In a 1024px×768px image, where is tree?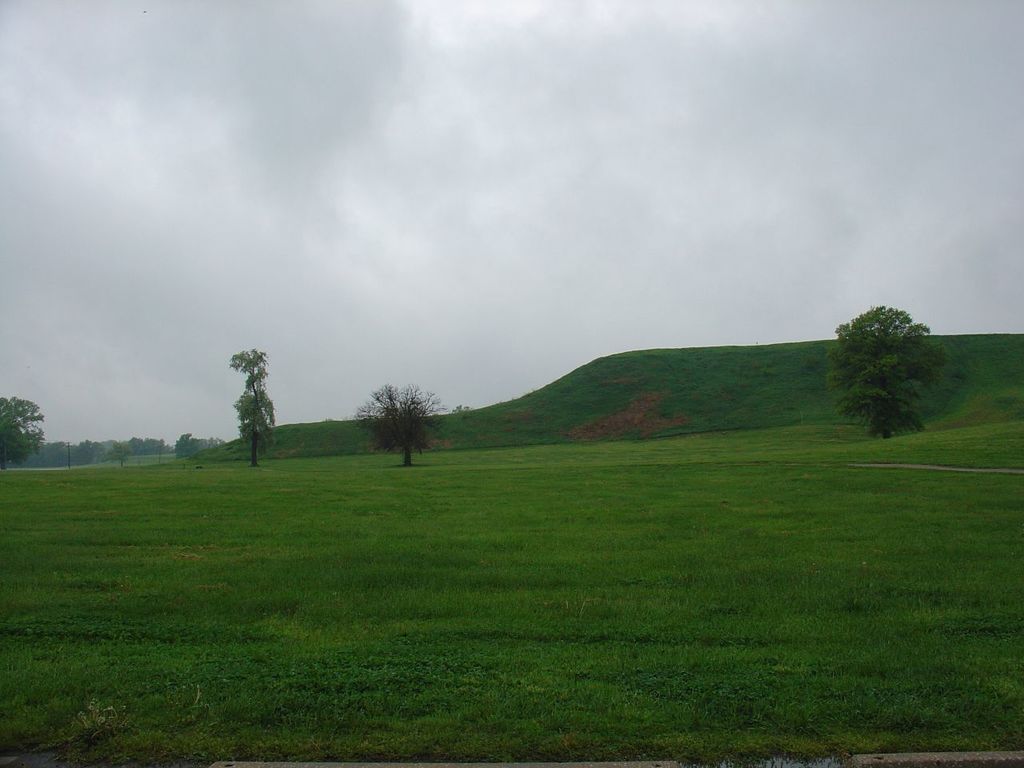
<region>0, 392, 45, 466</region>.
